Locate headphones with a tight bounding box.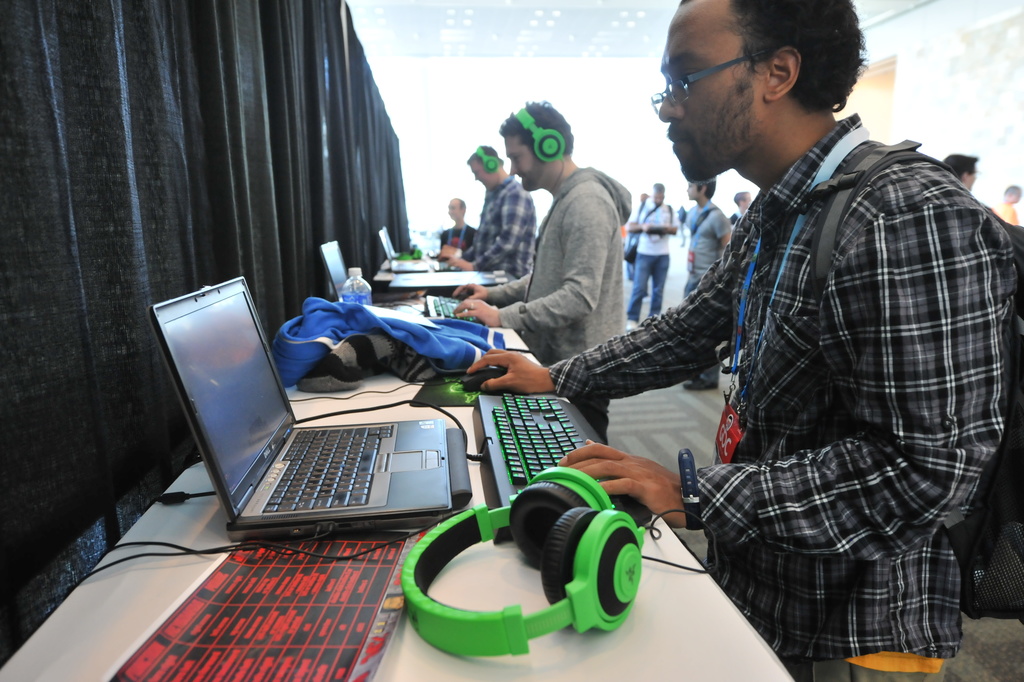
box=[478, 146, 499, 174].
